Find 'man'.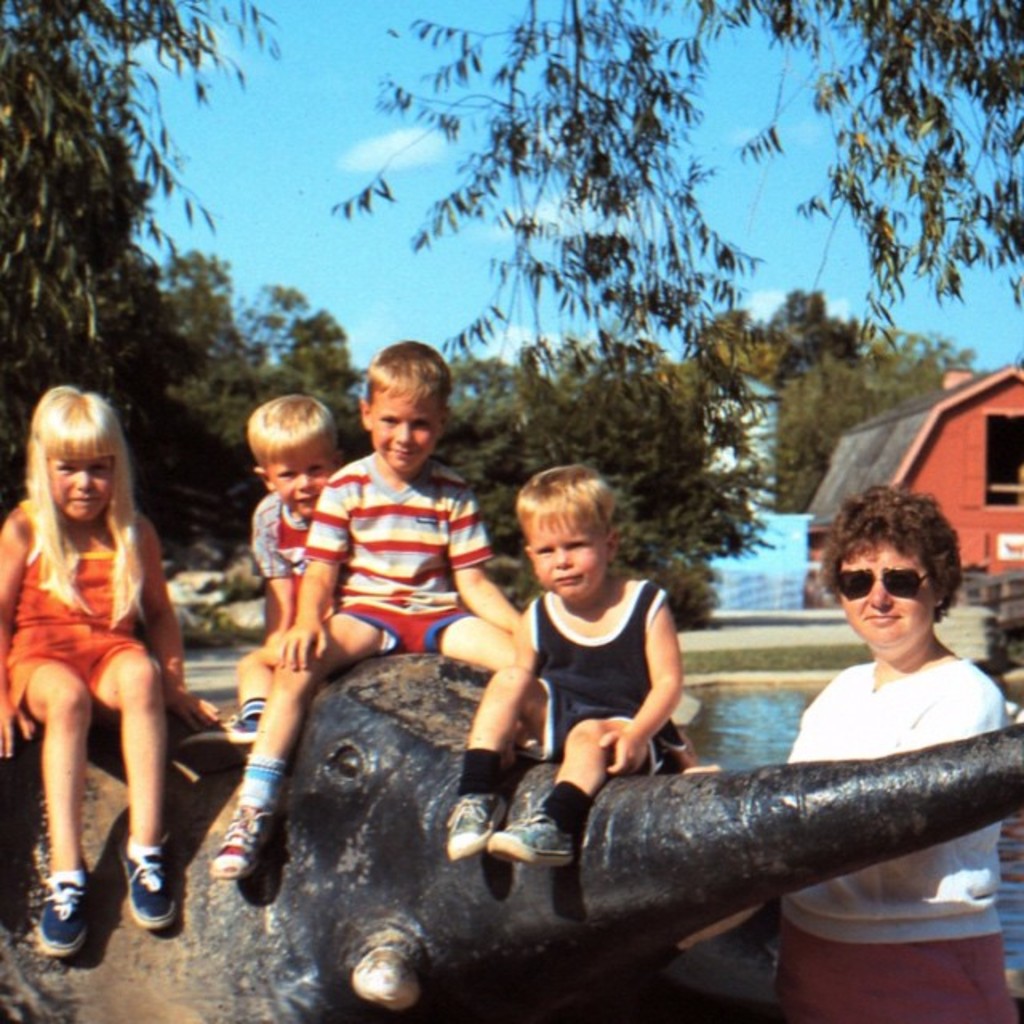
[427, 464, 682, 878].
